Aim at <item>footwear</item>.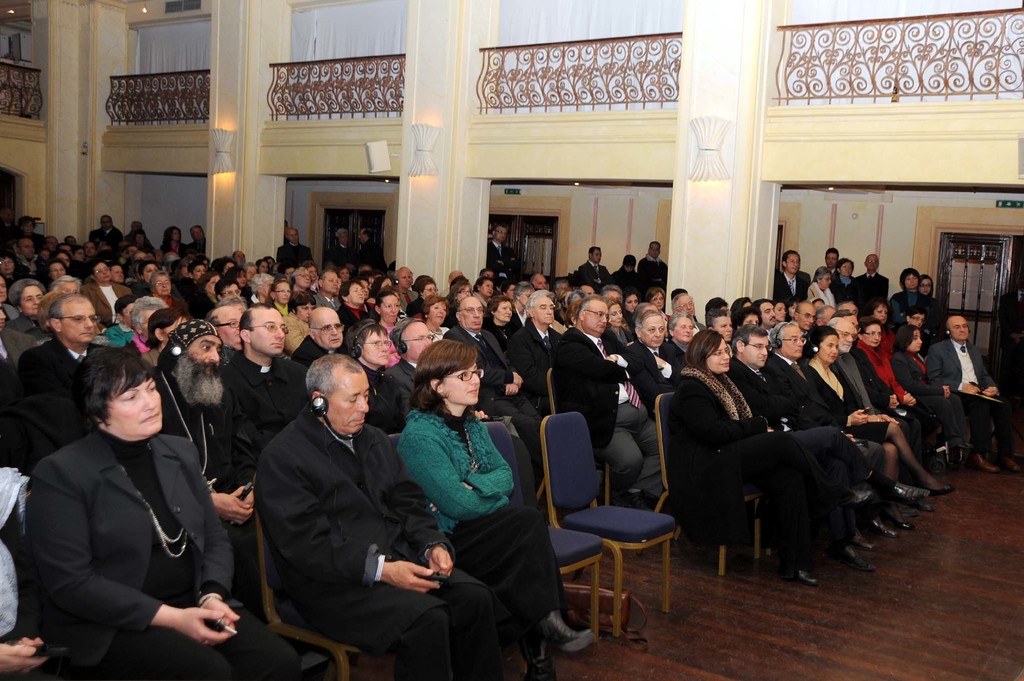
Aimed at select_region(972, 454, 995, 472).
